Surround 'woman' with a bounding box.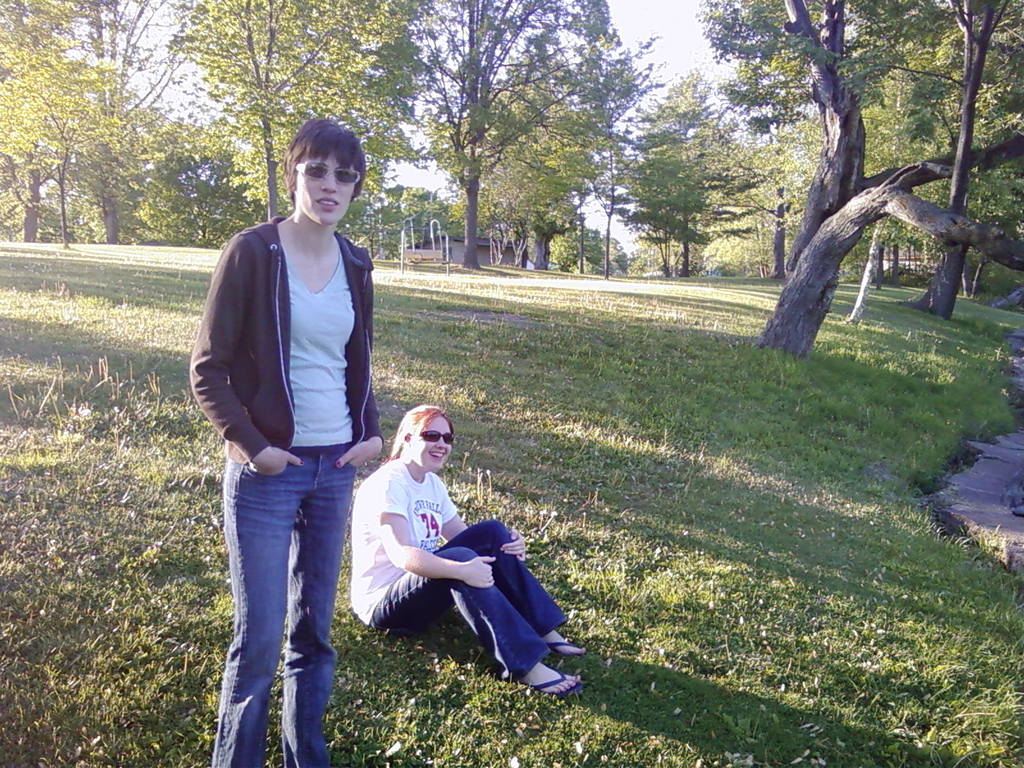
l=189, t=111, r=383, b=767.
